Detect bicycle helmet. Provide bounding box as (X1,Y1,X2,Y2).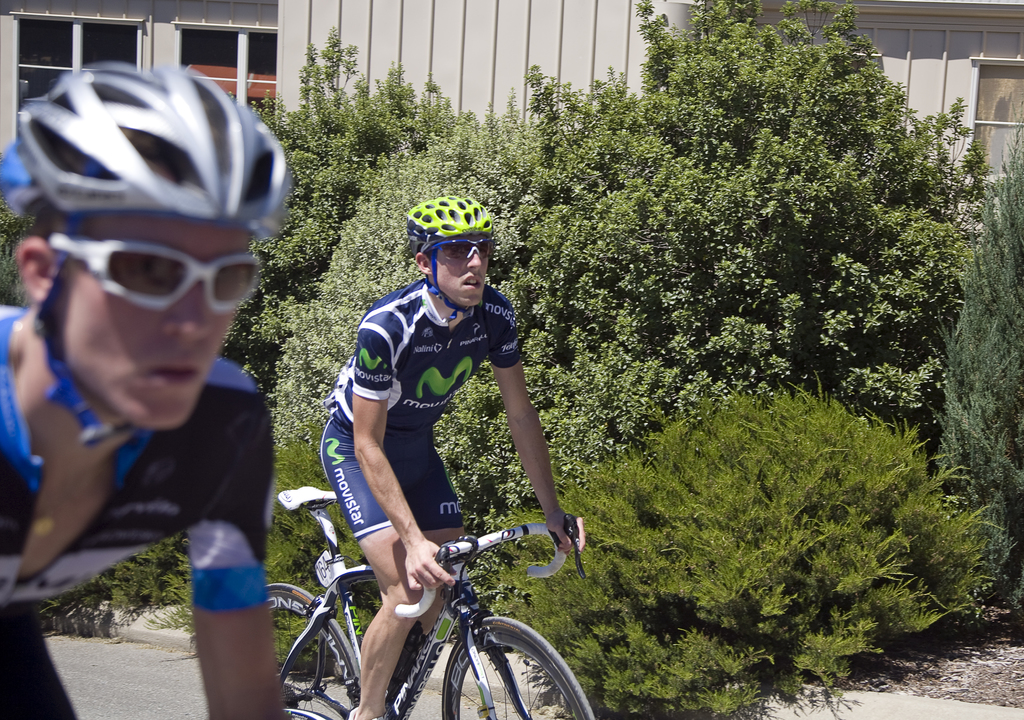
(20,67,301,230).
